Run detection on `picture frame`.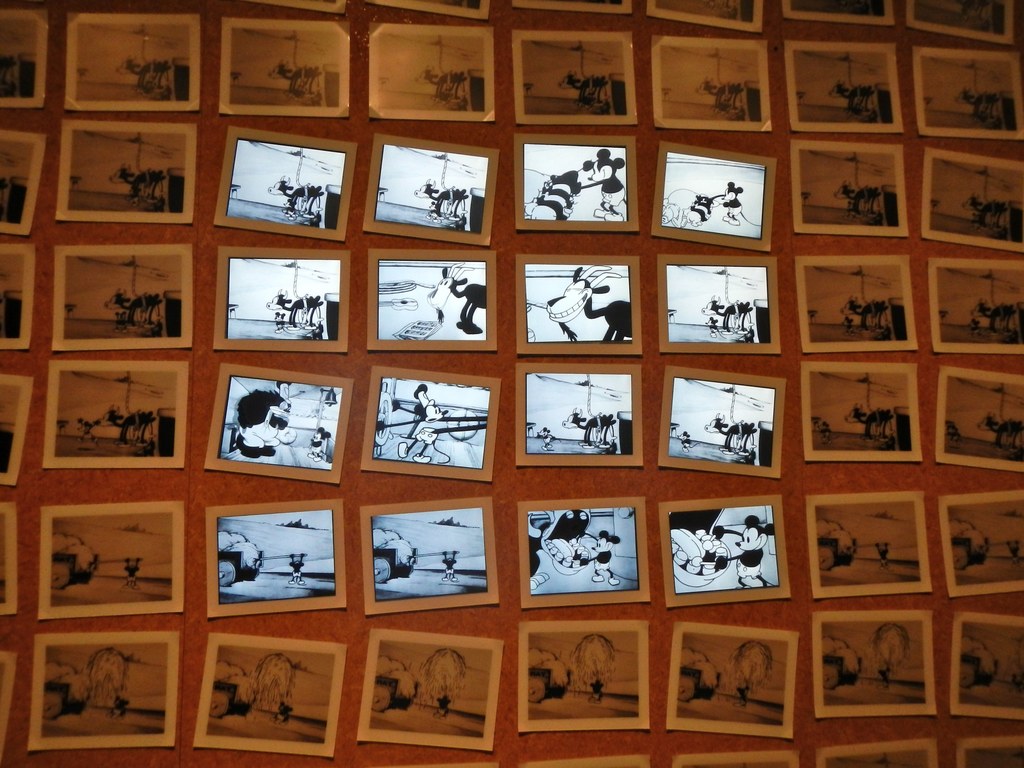
Result: bbox(655, 373, 790, 486).
